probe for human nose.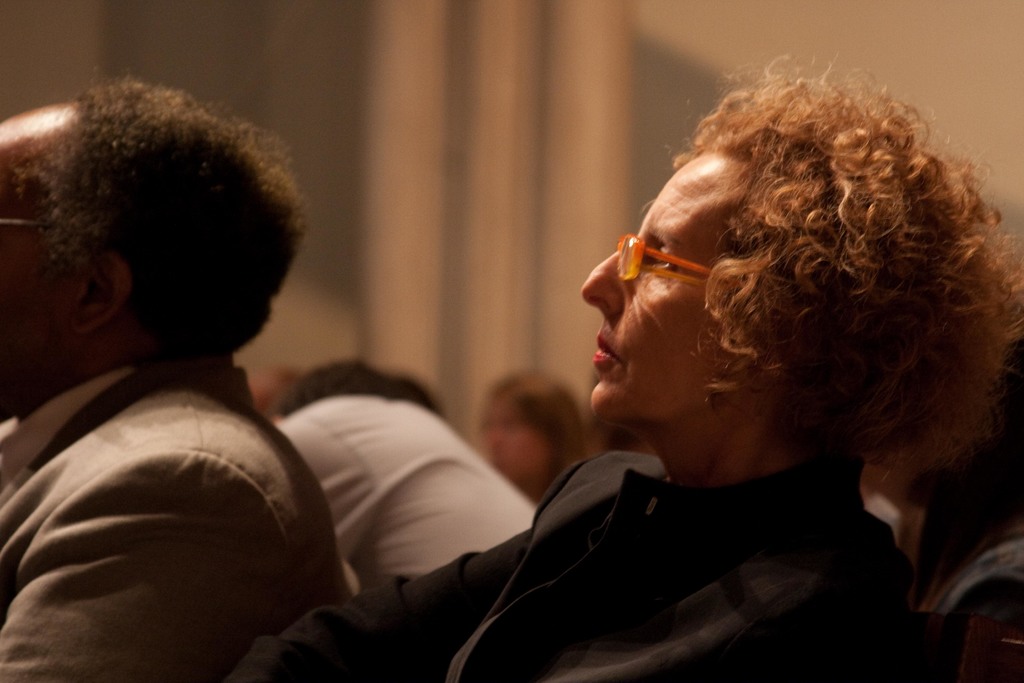
Probe result: rect(581, 245, 625, 320).
